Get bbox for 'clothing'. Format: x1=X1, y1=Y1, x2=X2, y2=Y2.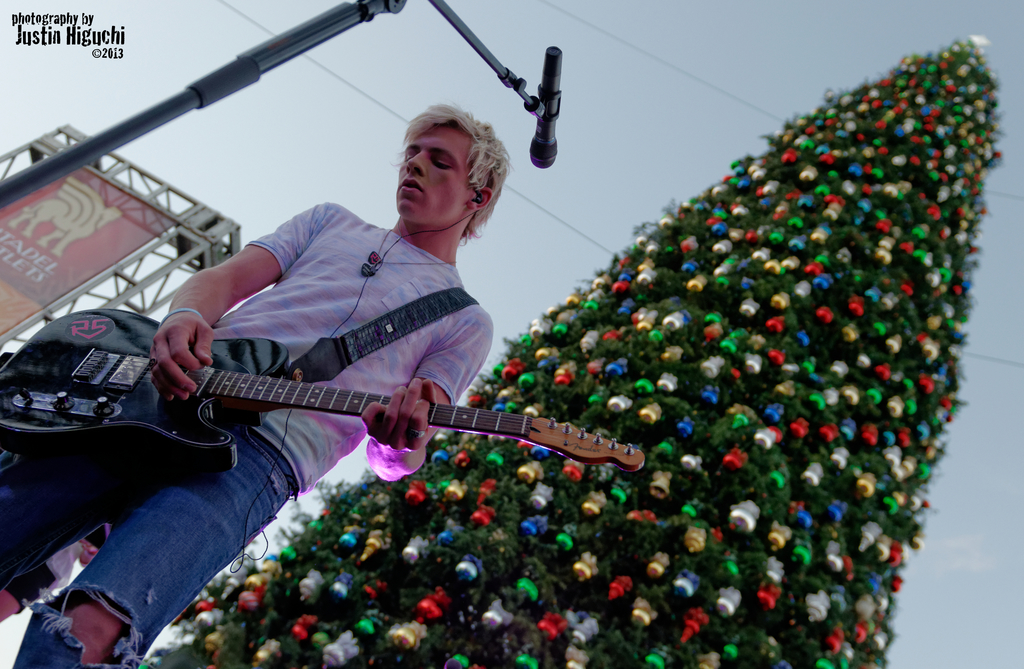
x1=0, y1=199, x2=494, y2=668.
